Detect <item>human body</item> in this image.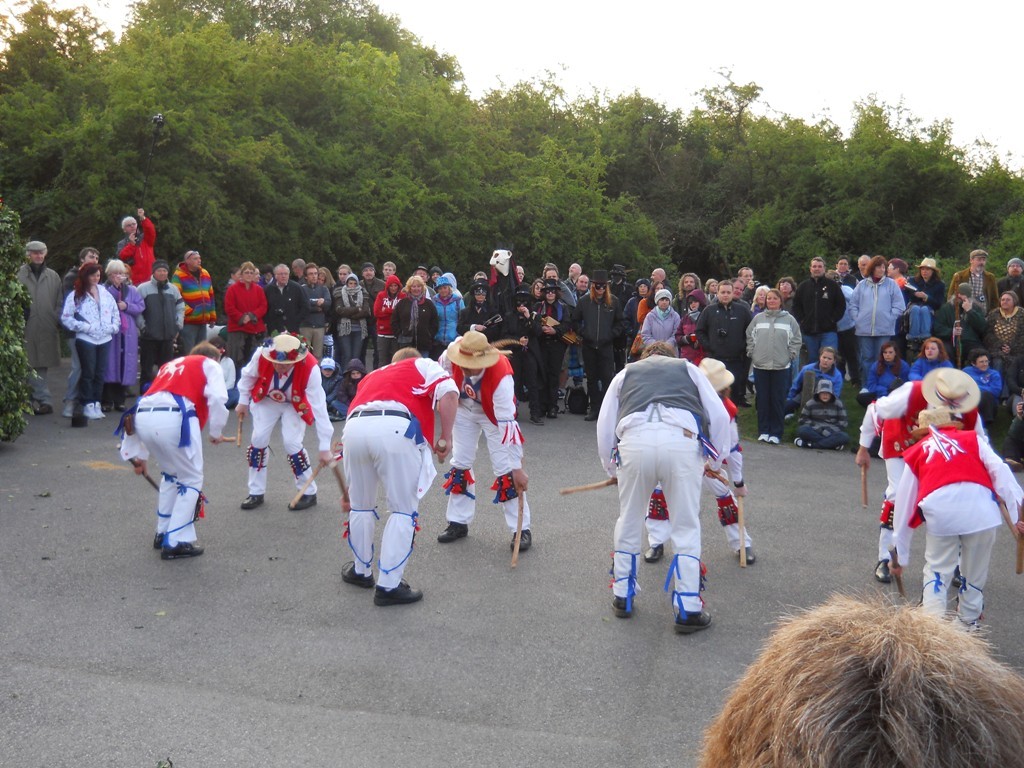
Detection: <bbox>890, 428, 1023, 632</bbox>.
